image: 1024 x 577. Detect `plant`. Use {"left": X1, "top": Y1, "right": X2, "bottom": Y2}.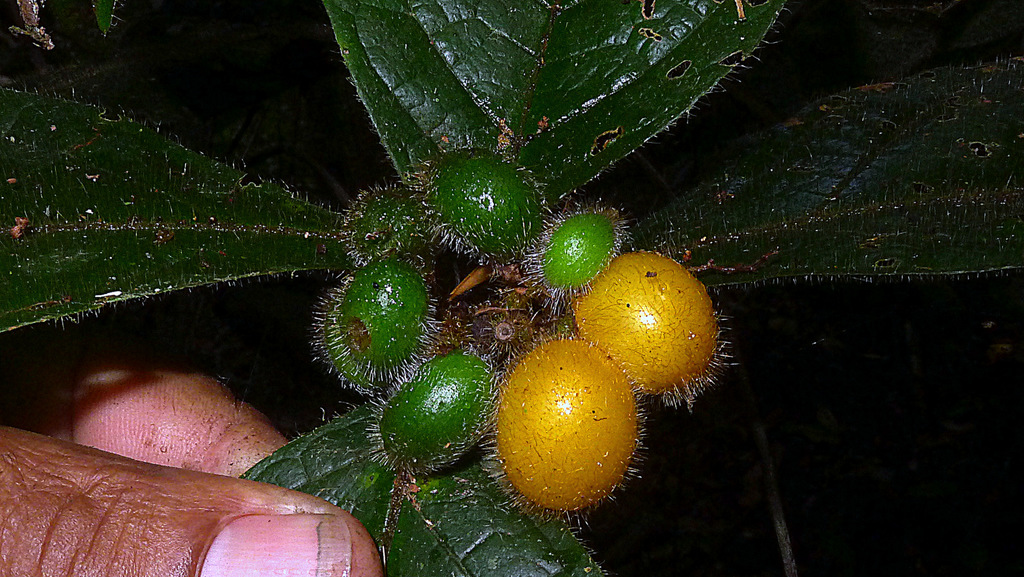
{"left": 0, "top": 0, "right": 1023, "bottom": 576}.
